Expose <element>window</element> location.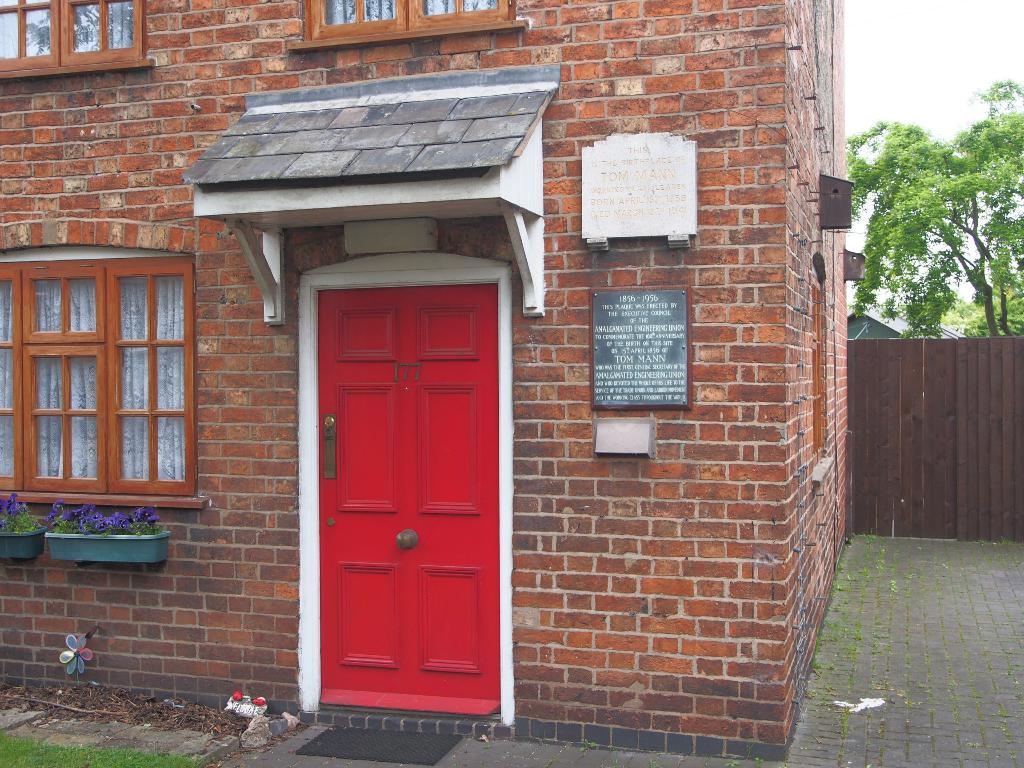
Exposed at l=0, t=0, r=153, b=71.
